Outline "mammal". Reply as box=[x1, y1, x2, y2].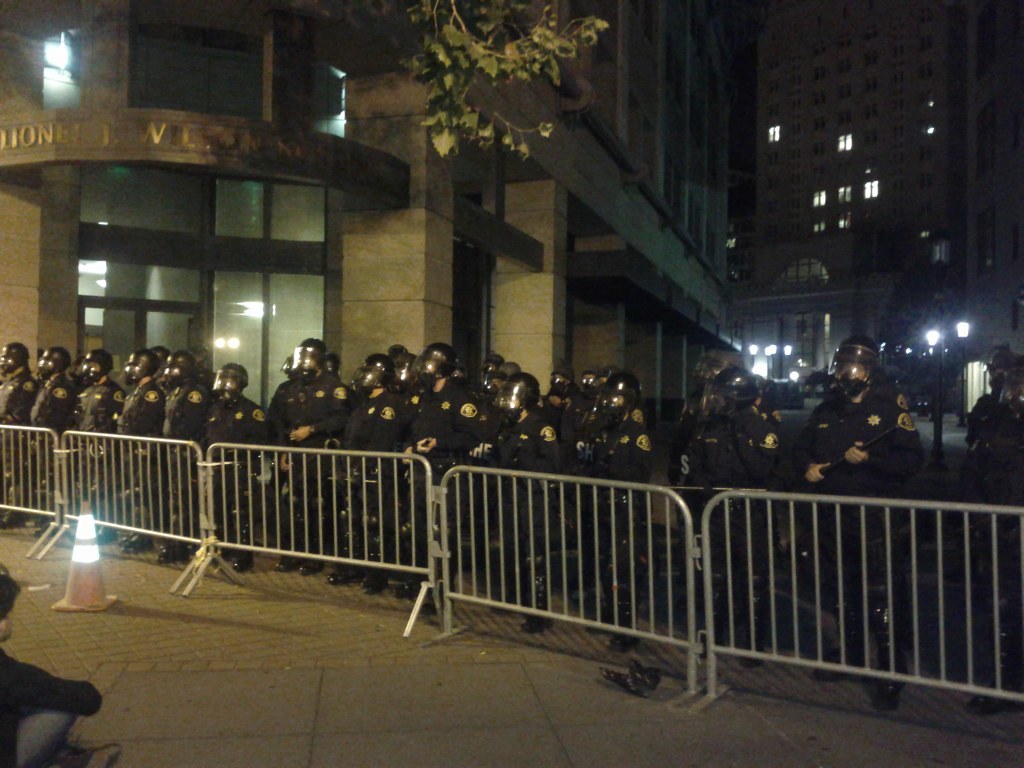
box=[582, 371, 655, 656].
